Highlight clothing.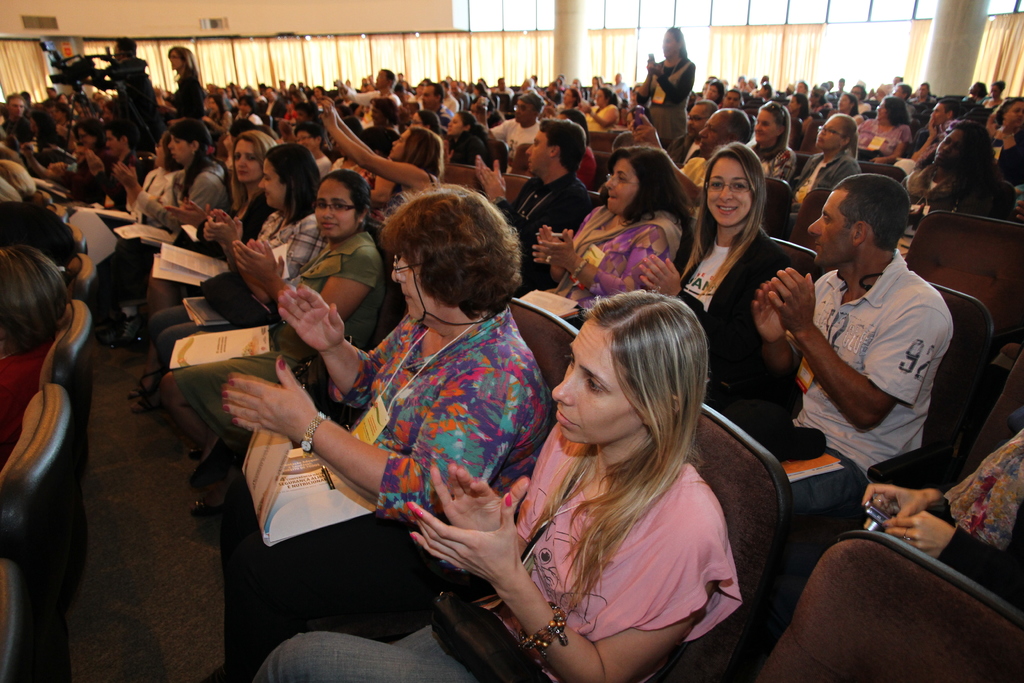
Highlighted region: crop(98, 158, 234, 311).
